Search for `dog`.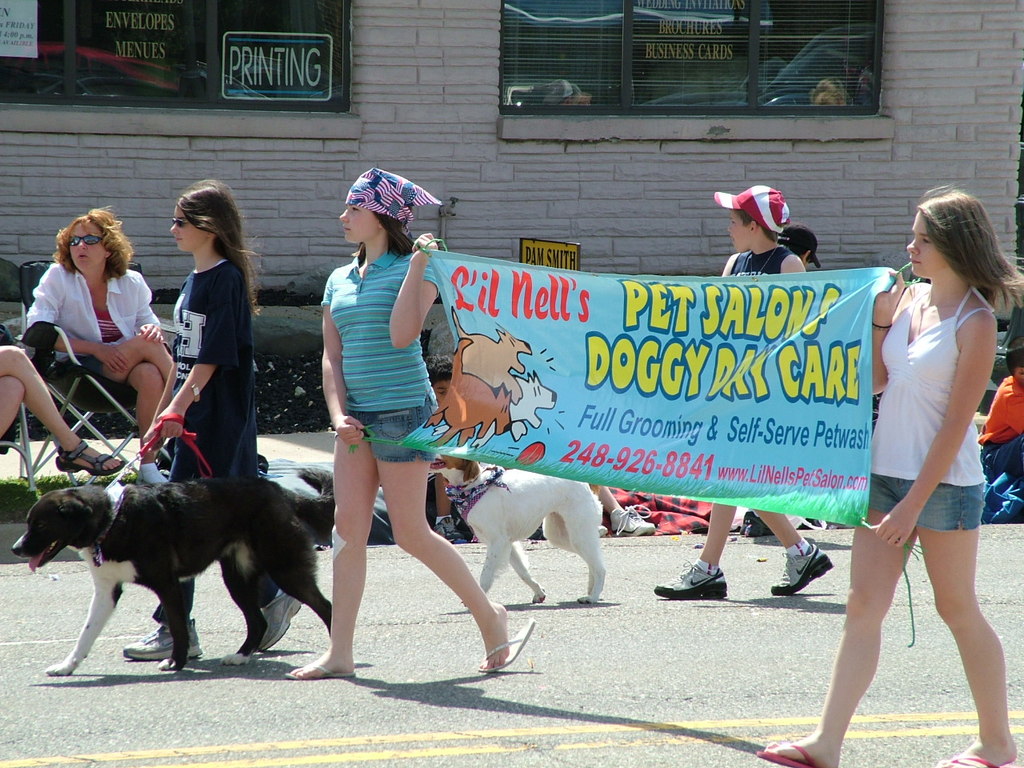
Found at l=426, t=336, r=511, b=446.
